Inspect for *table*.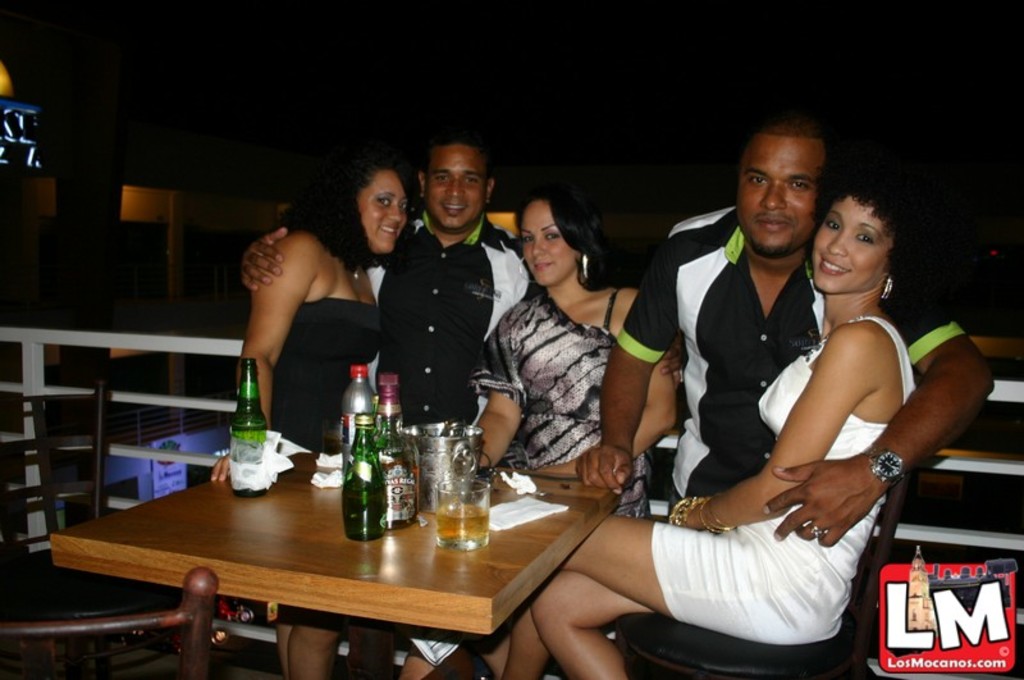
Inspection: <region>84, 449, 552, 674</region>.
